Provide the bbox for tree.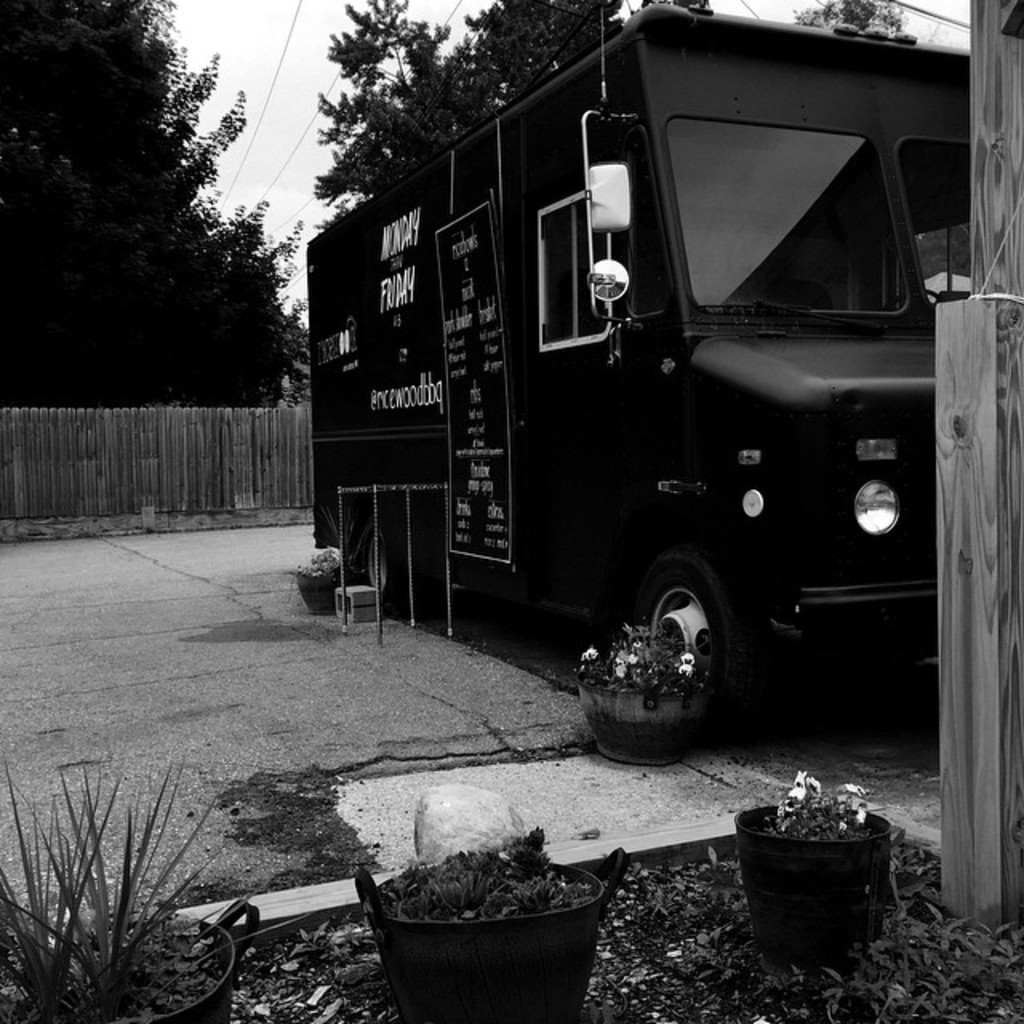
[x1=306, y1=0, x2=690, y2=210].
